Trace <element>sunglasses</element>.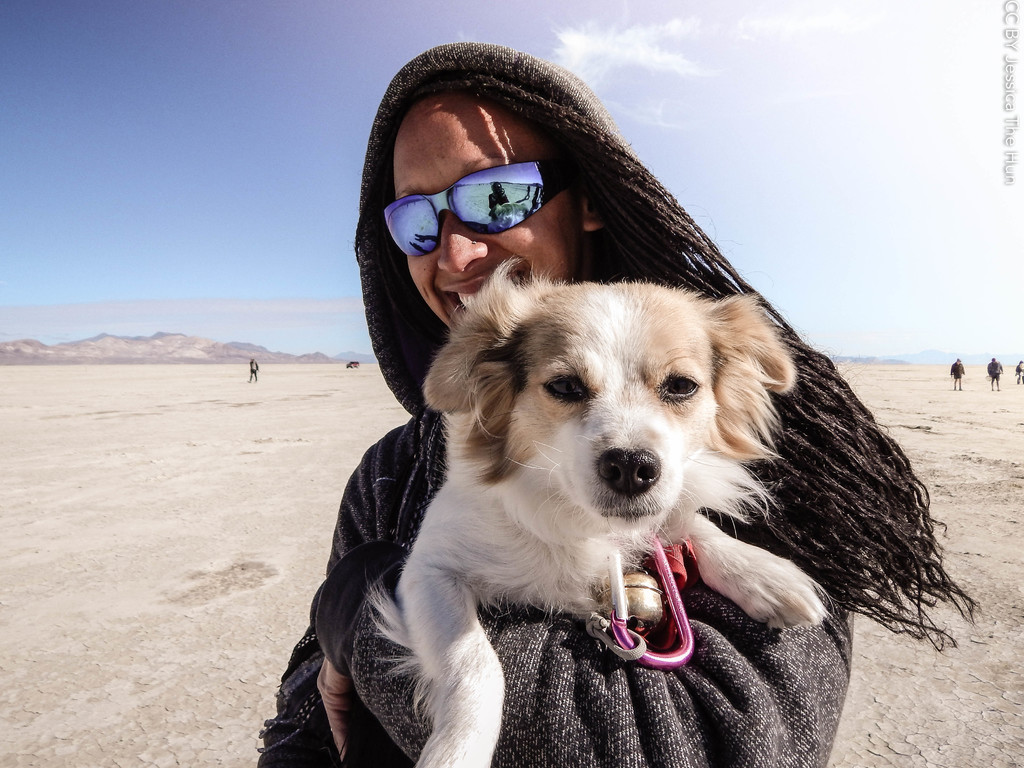
Traced to bbox=(384, 161, 572, 254).
